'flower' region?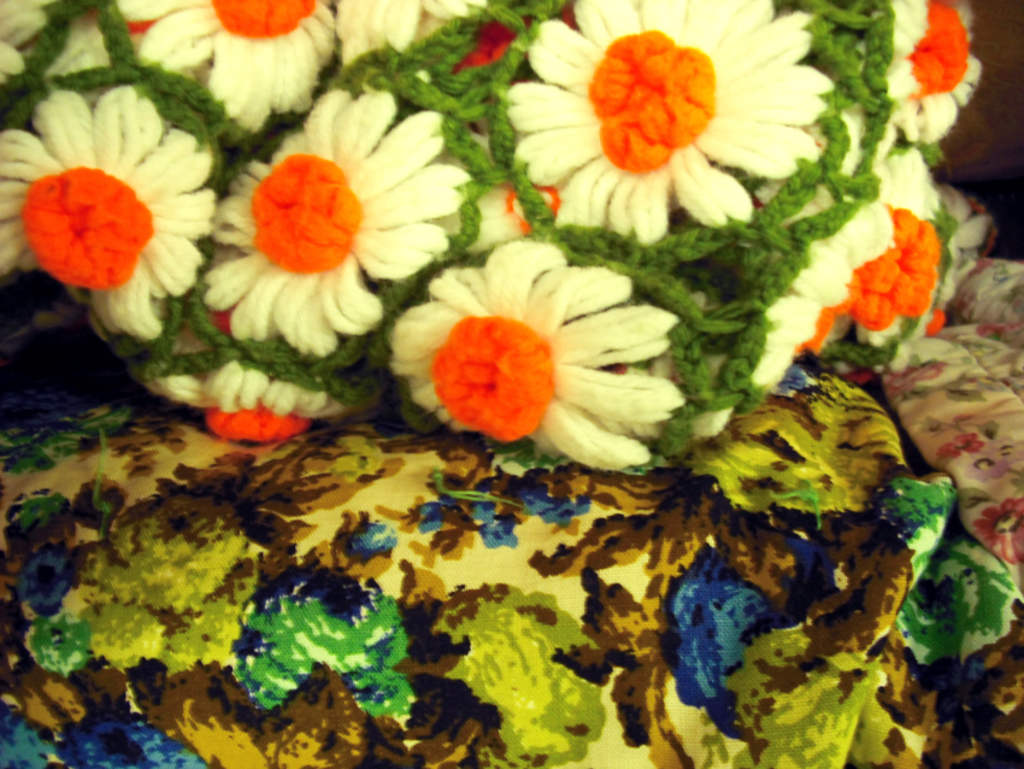
select_region(737, 137, 954, 415)
